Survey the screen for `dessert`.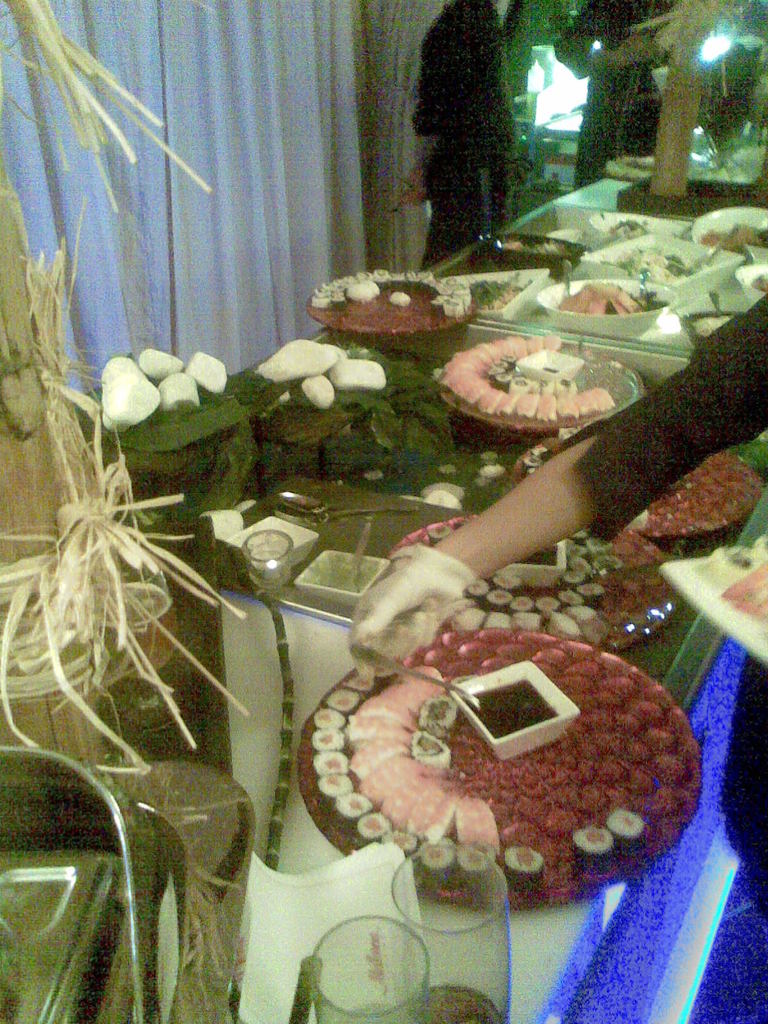
Survey found: l=646, t=447, r=764, b=529.
